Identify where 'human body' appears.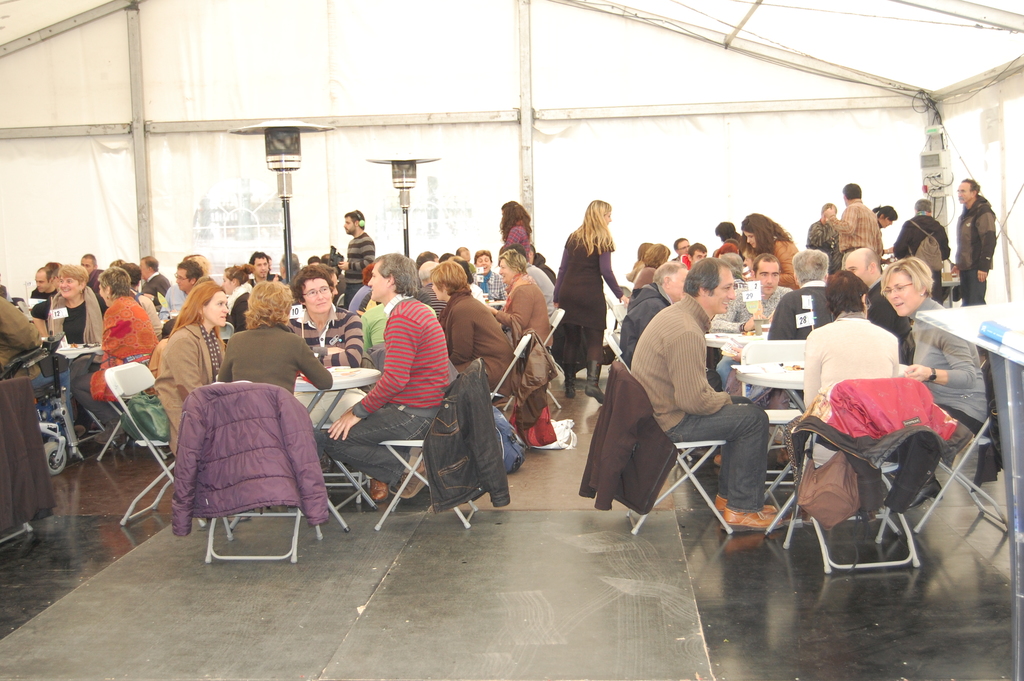
Appears at bbox=[63, 265, 156, 437].
